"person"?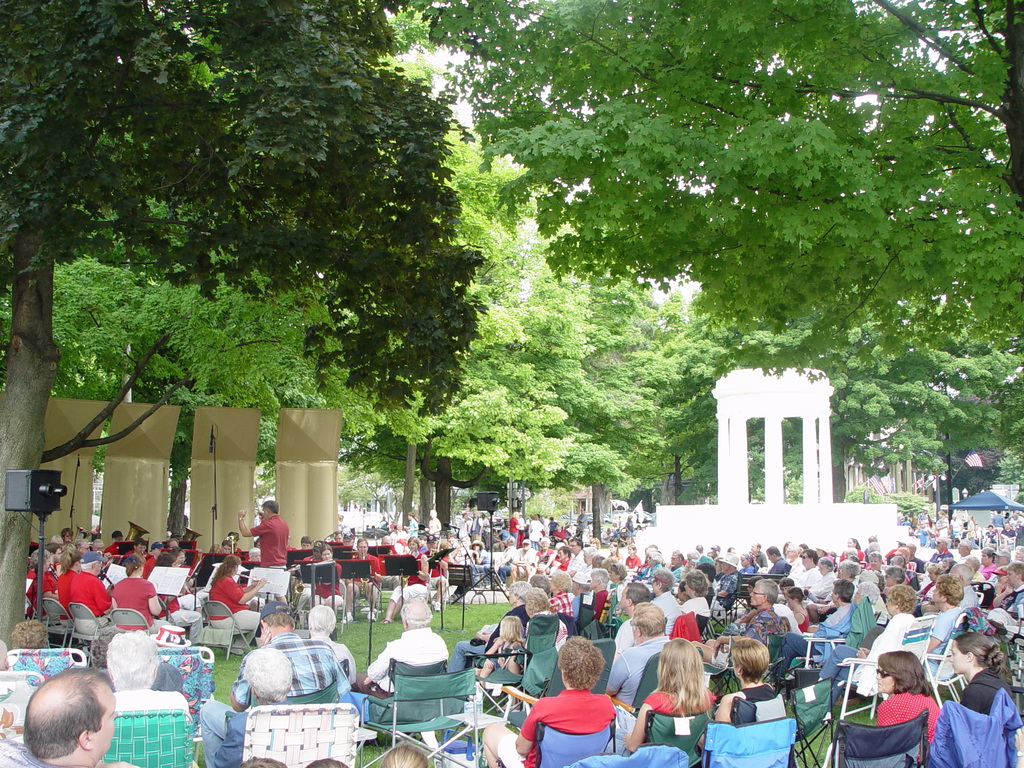
crop(982, 522, 996, 547)
